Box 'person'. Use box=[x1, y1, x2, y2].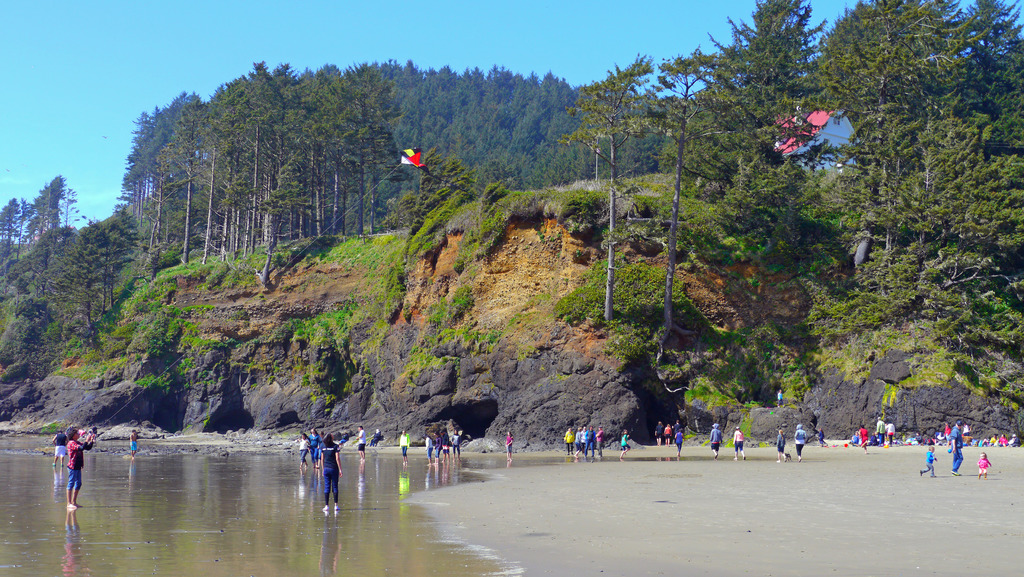
box=[963, 423, 970, 438].
